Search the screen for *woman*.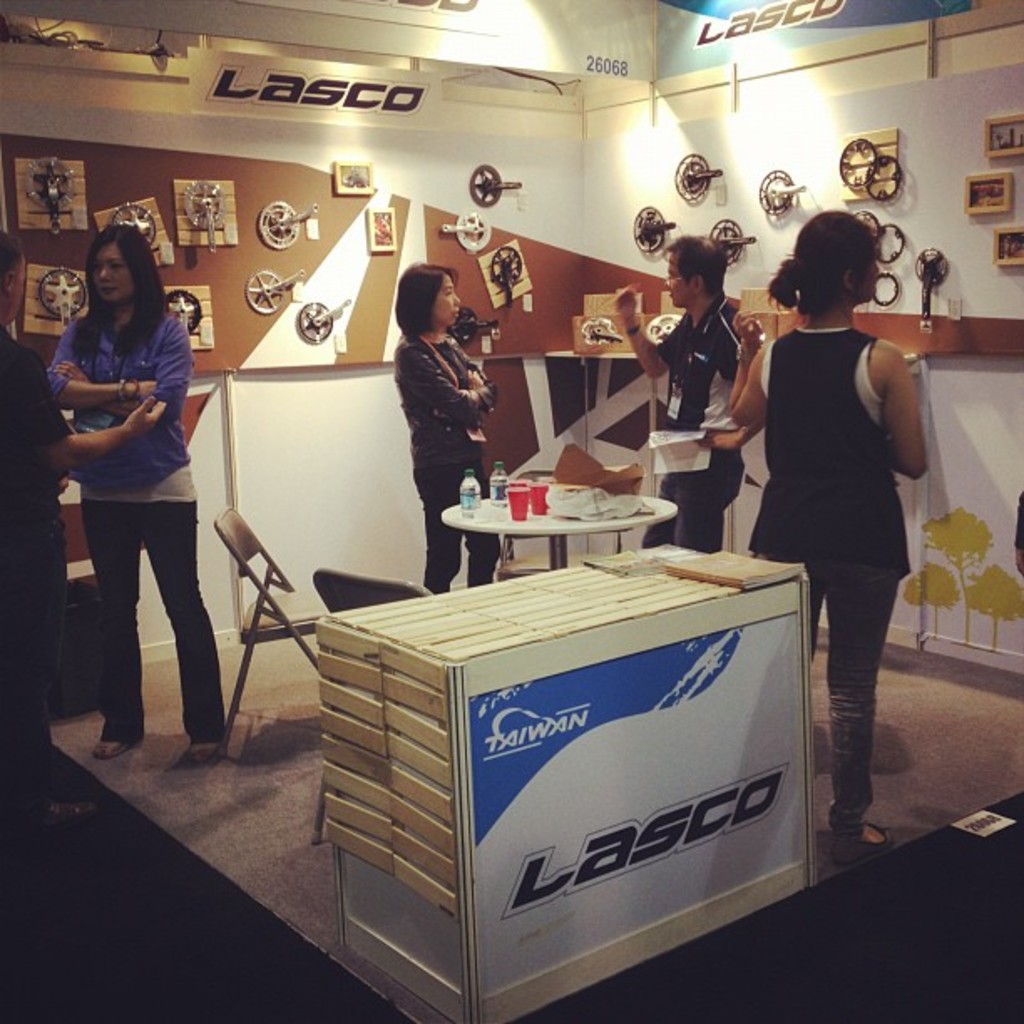
Found at detection(724, 191, 949, 822).
